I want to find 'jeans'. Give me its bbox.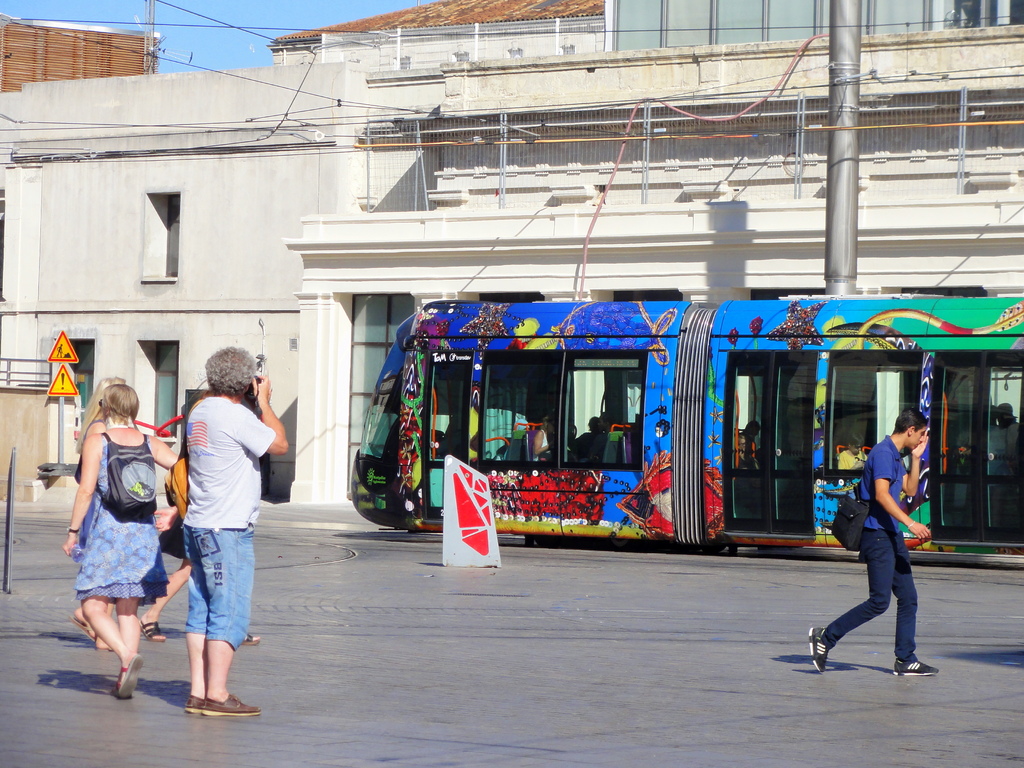
crop(835, 530, 928, 678).
